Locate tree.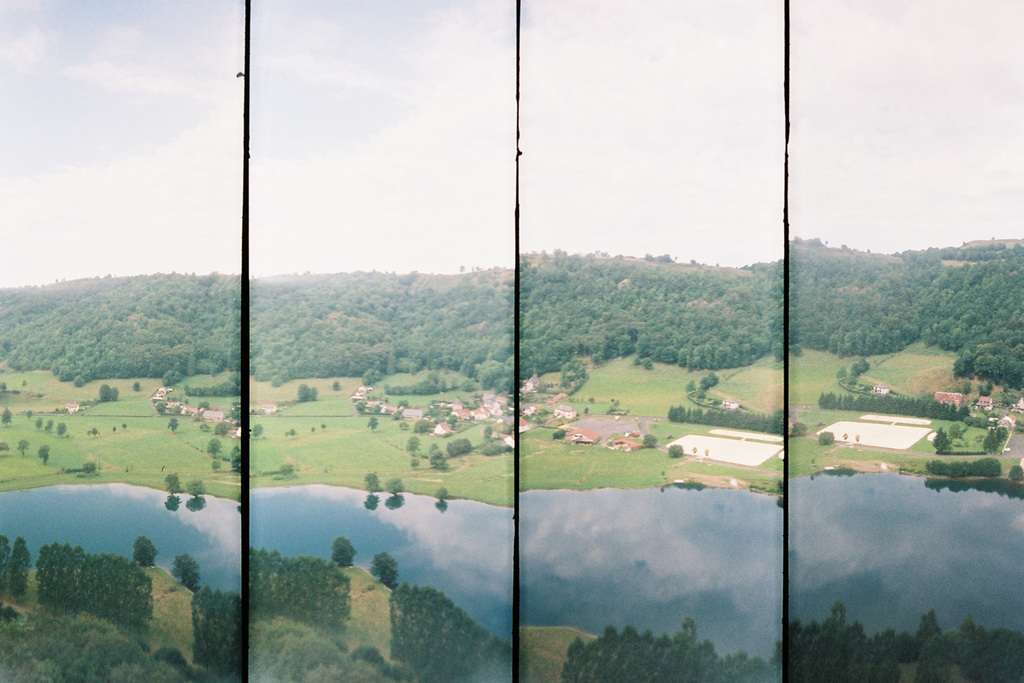
Bounding box: 433,449,446,471.
